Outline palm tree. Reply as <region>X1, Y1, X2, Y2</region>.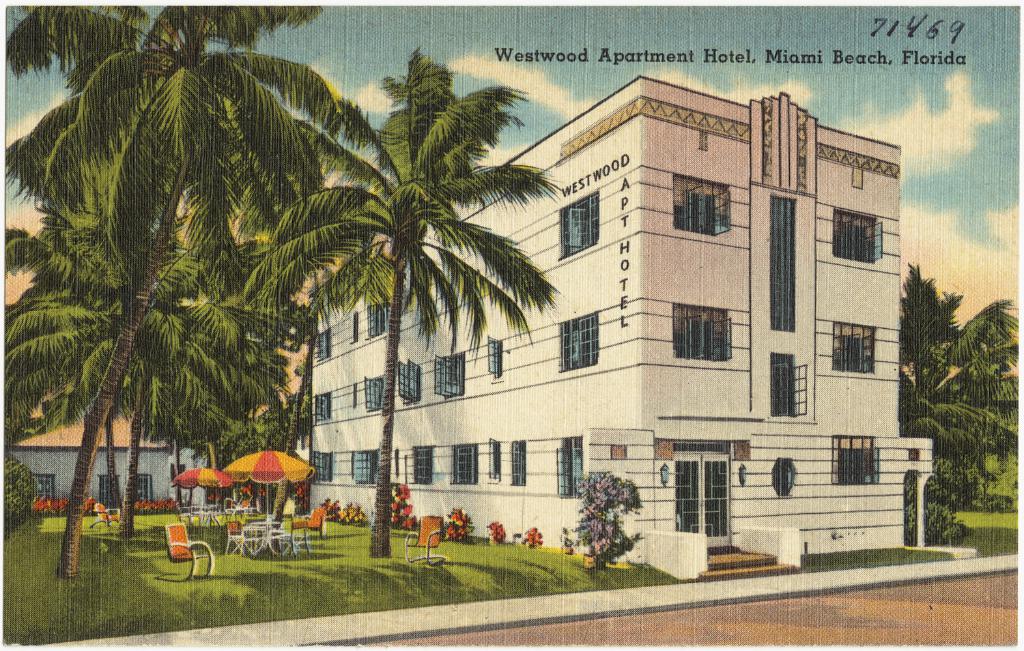
<region>165, 319, 298, 497</region>.
